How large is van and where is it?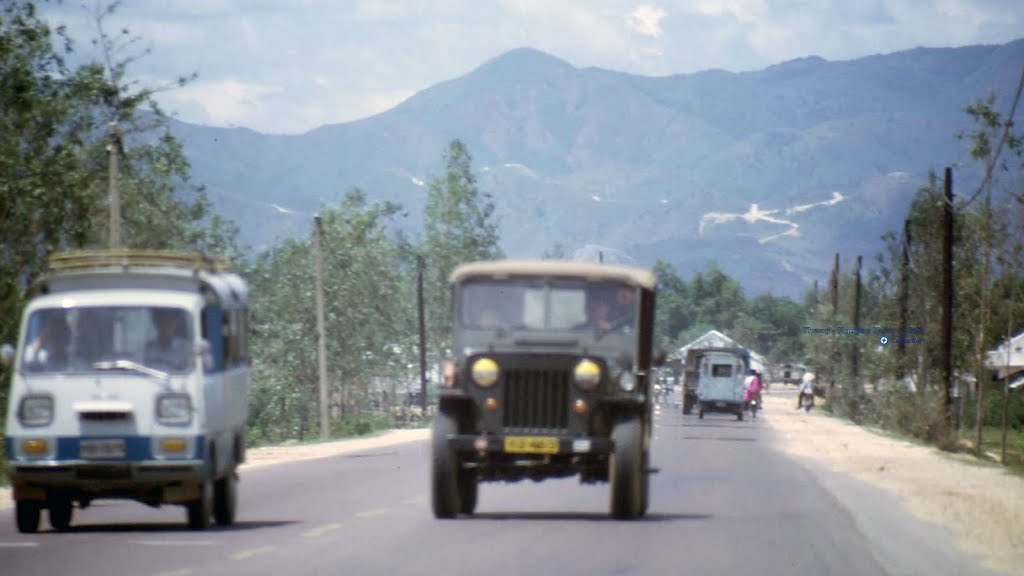
Bounding box: crop(679, 346, 746, 412).
